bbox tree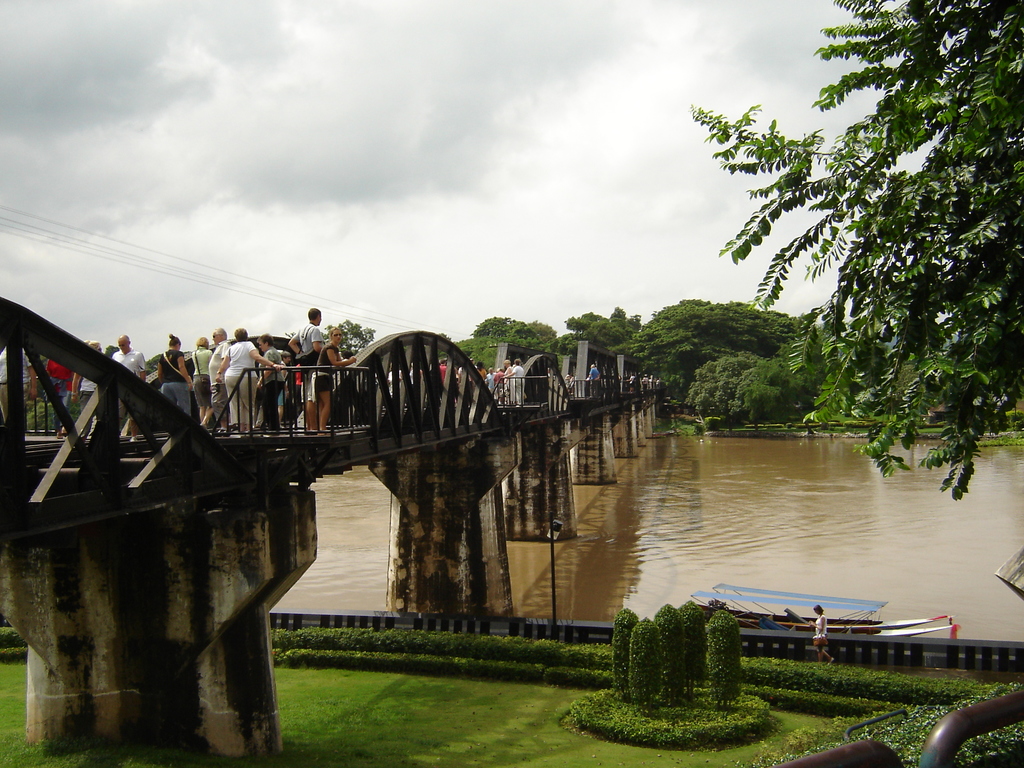
{"left": 458, "top": 318, "right": 528, "bottom": 344}
